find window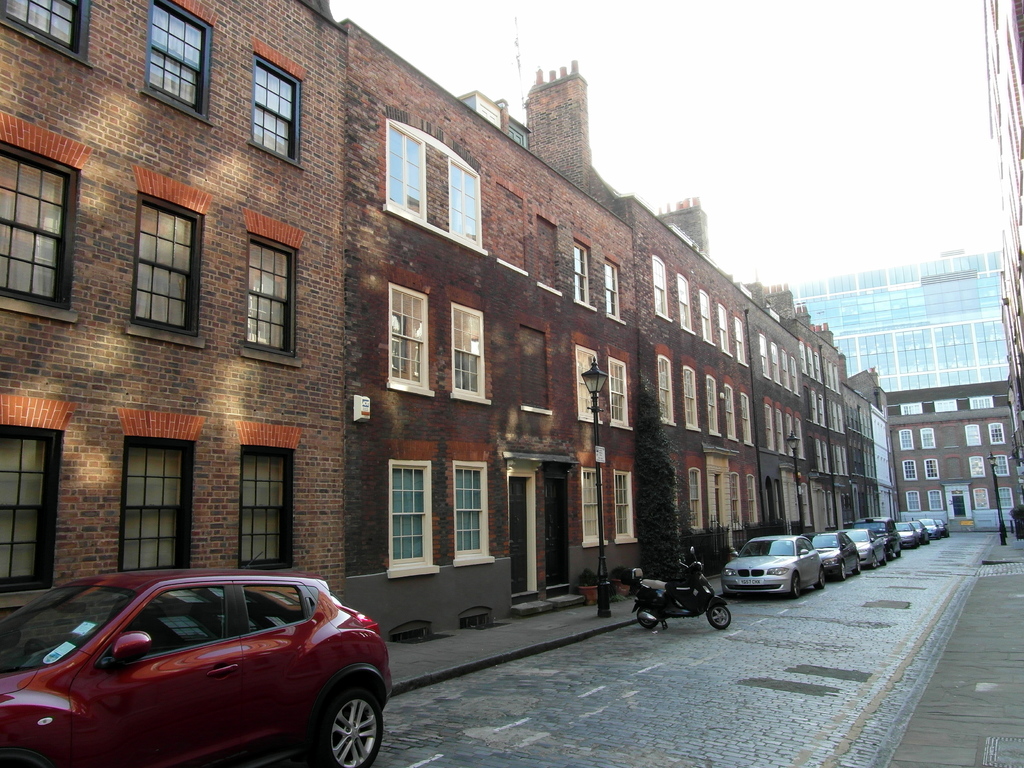
457/468/484/560
